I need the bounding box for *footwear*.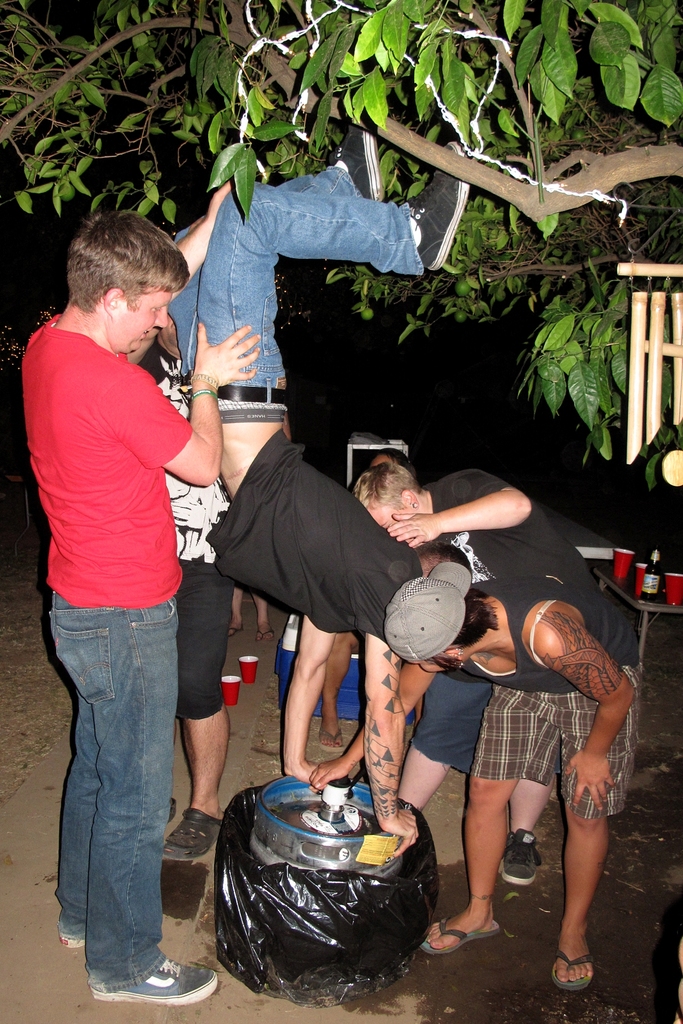
Here it is: box=[418, 917, 498, 959].
